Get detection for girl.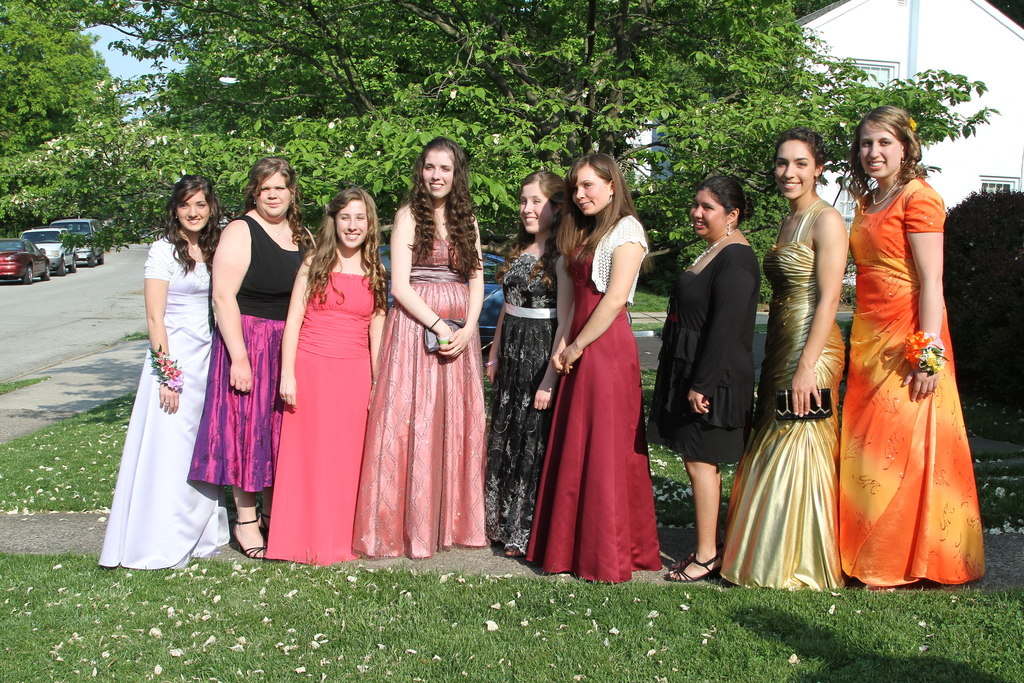
Detection: l=647, t=177, r=763, b=588.
